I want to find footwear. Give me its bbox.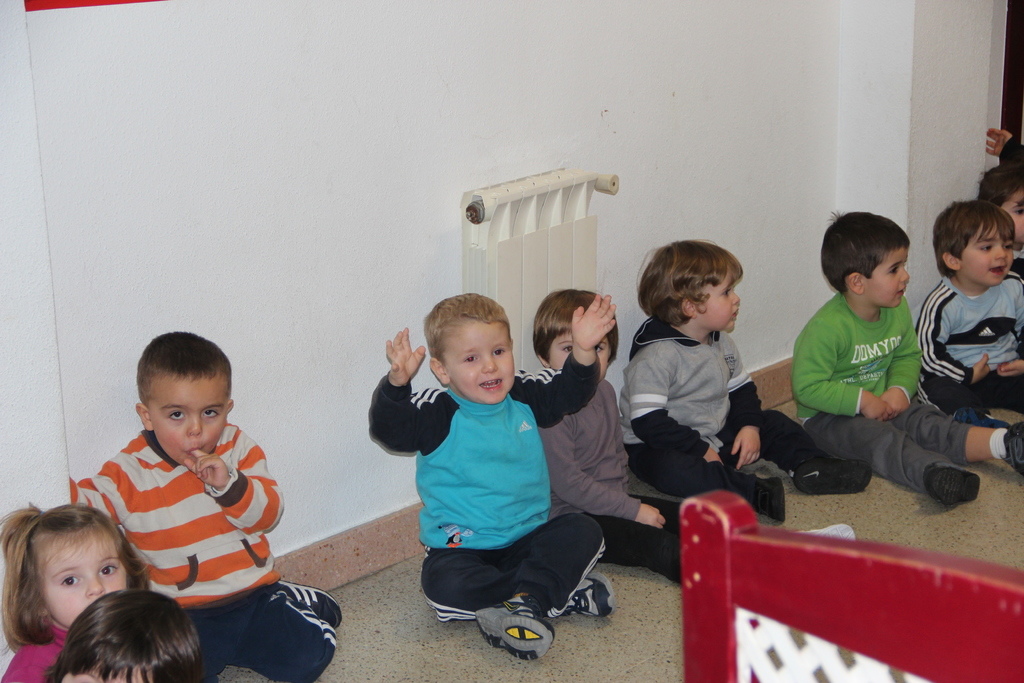
[left=807, top=522, right=854, bottom=540].
